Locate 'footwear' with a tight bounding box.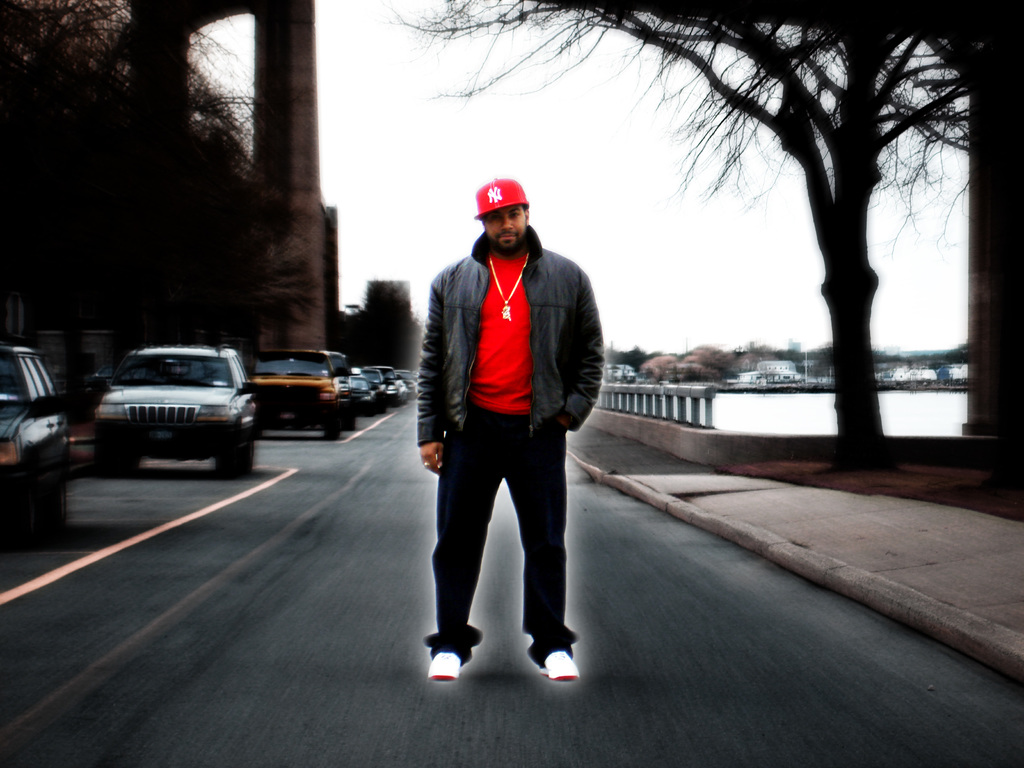
(538,653,583,685).
